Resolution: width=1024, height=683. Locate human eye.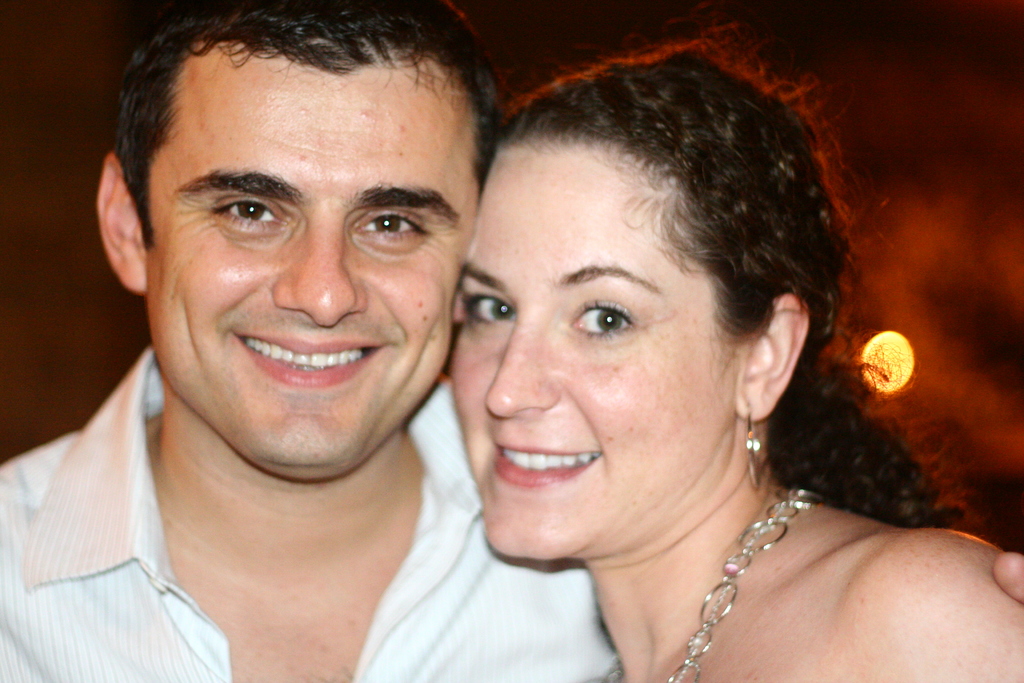
l=463, t=284, r=518, b=333.
